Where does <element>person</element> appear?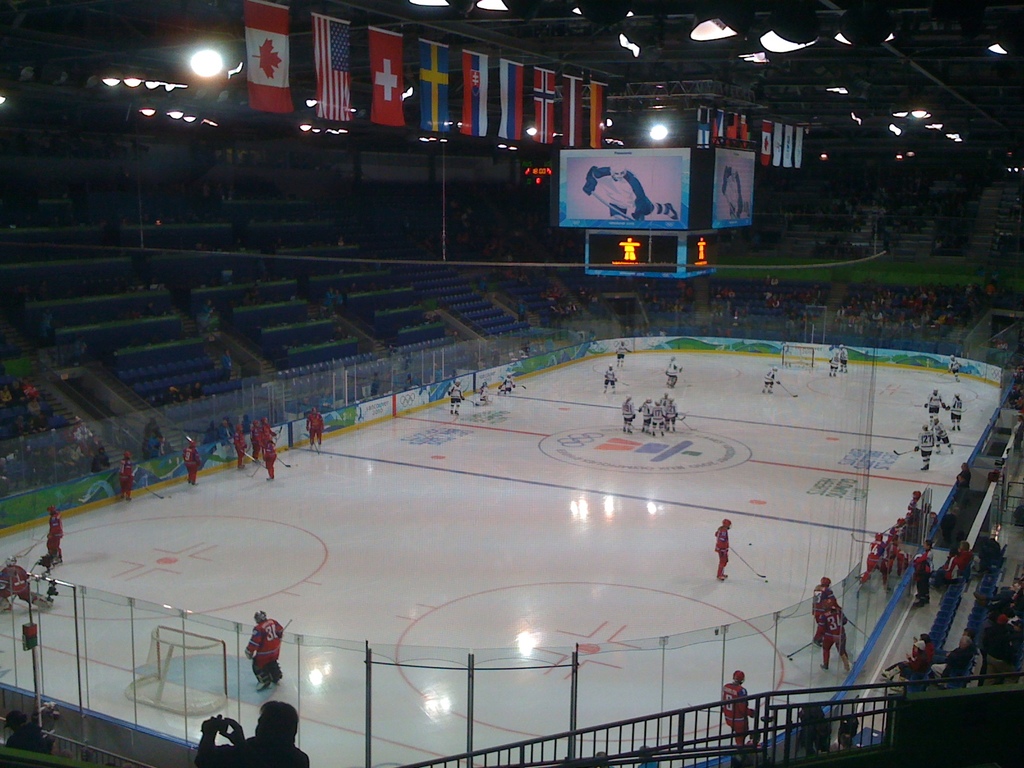
Appears at 638,395,652,436.
